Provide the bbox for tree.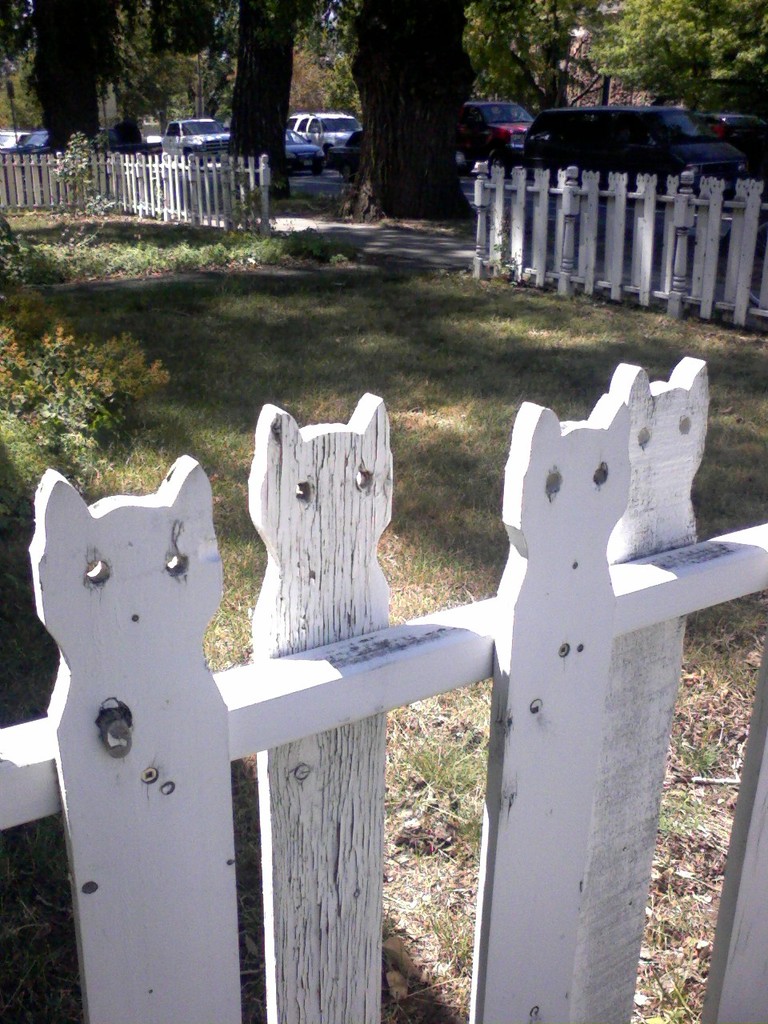
locate(6, 0, 126, 120).
